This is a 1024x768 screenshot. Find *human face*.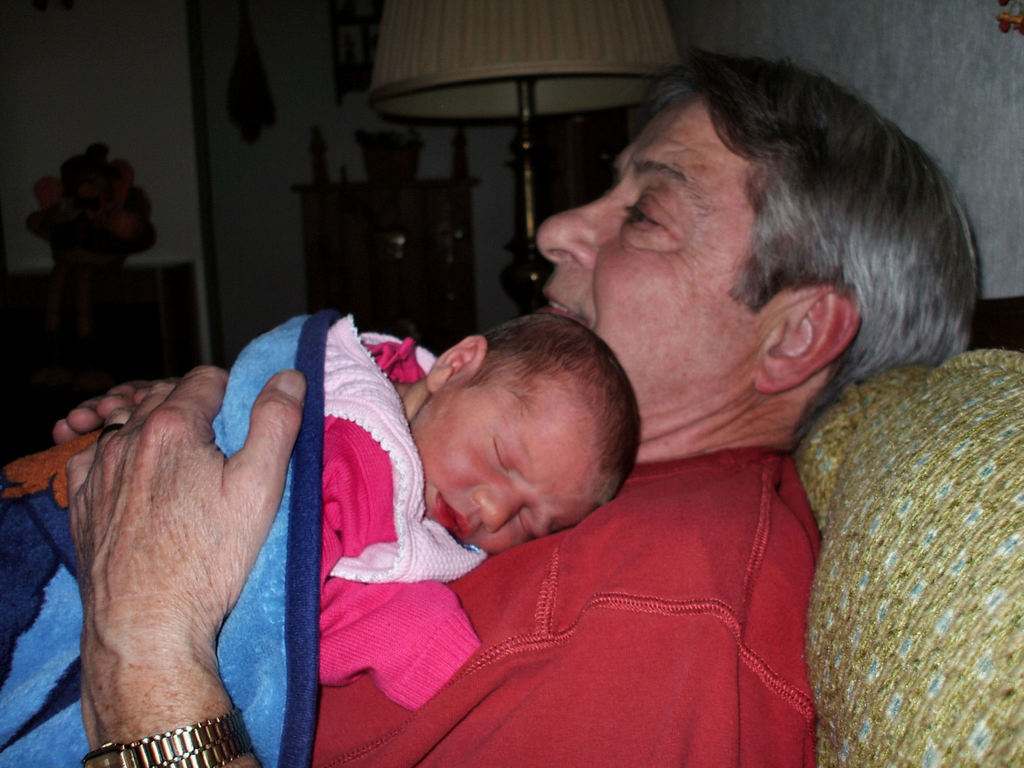
Bounding box: [left=408, top=388, right=604, bottom=559].
